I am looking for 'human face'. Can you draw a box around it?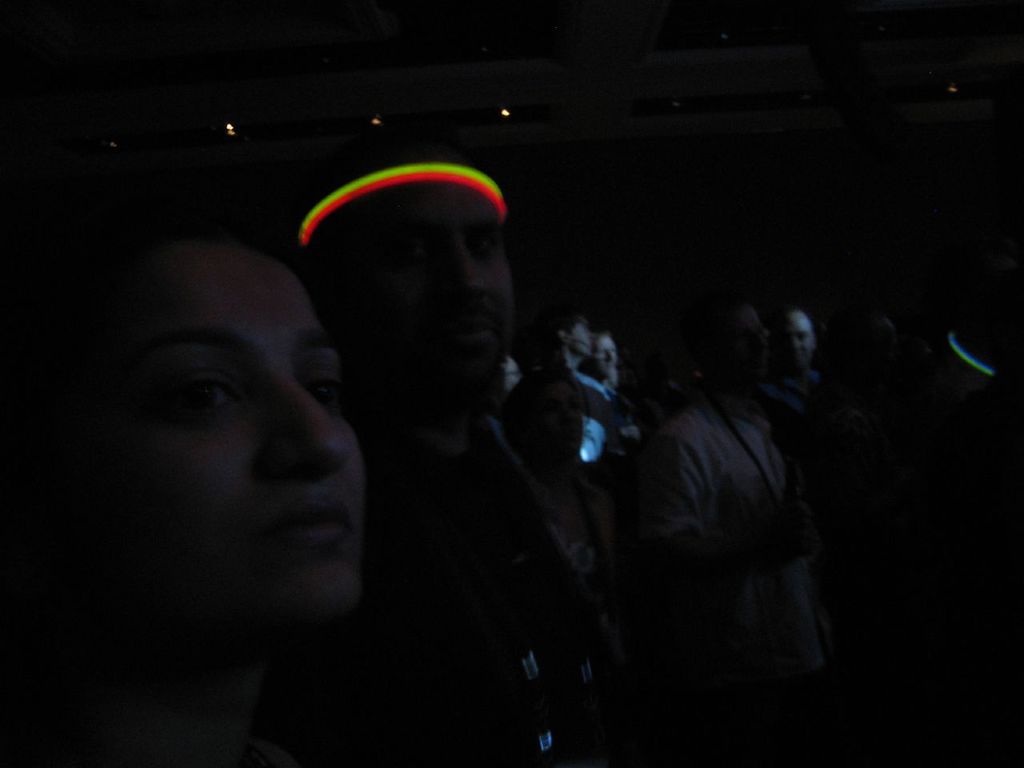
Sure, the bounding box is BBox(82, 232, 364, 624).
